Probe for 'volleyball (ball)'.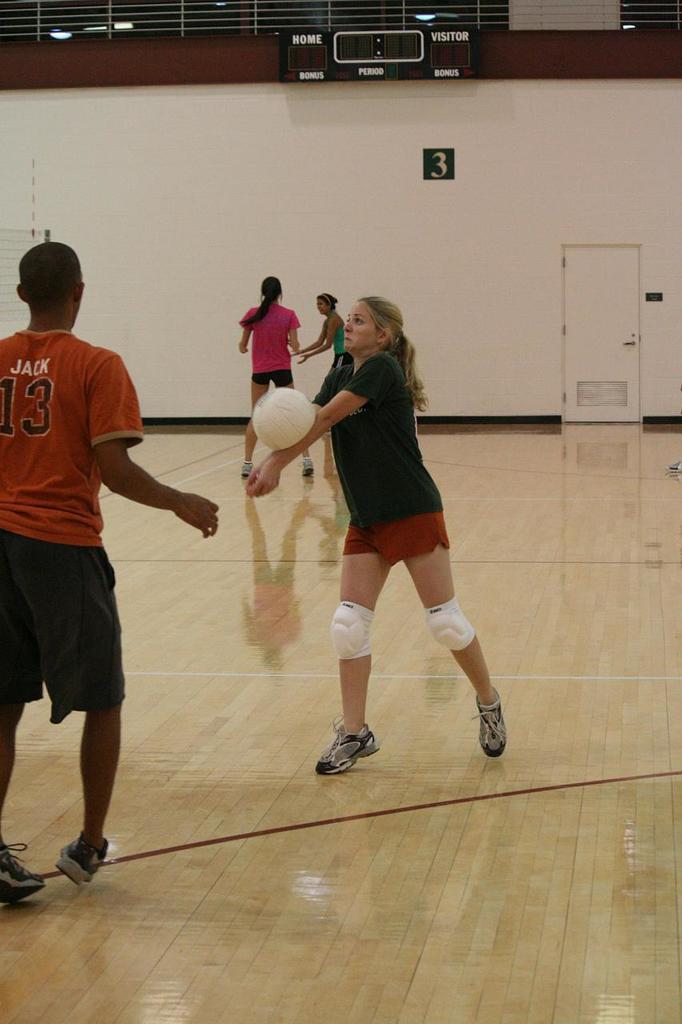
Probe result: [250,385,316,451].
